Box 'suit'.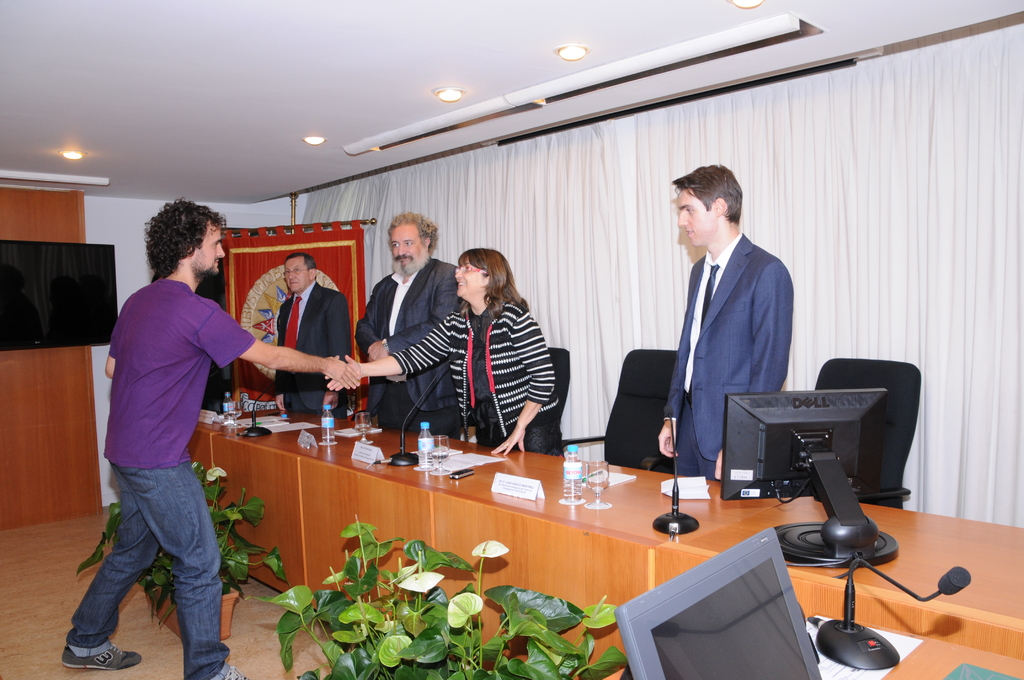
select_region(662, 238, 787, 478).
